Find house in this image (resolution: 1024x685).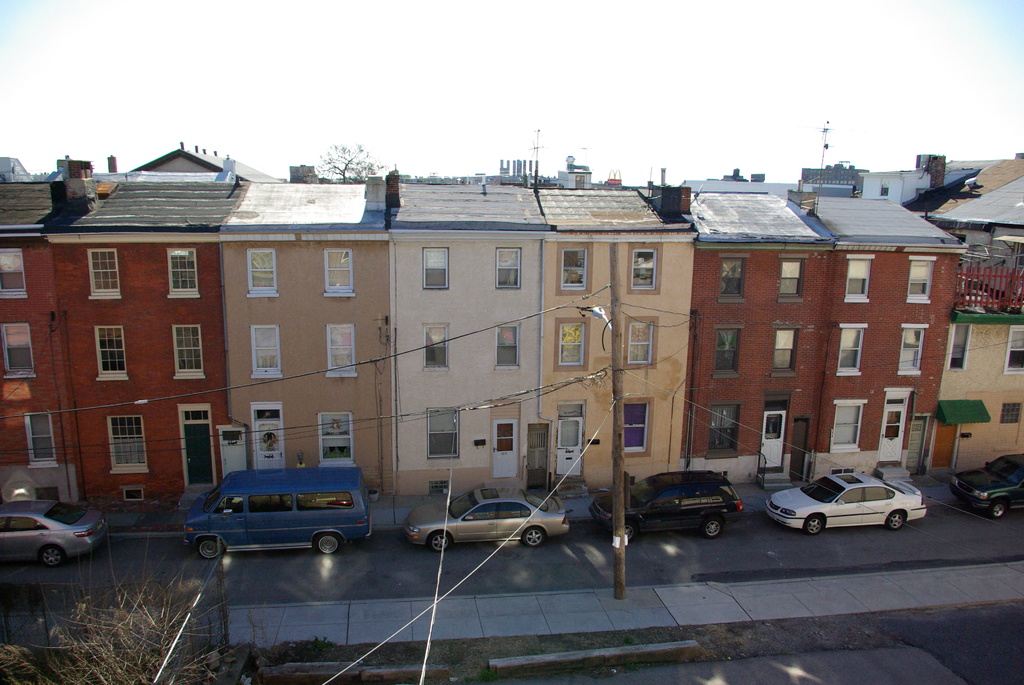
(left=54, top=164, right=225, bottom=485).
